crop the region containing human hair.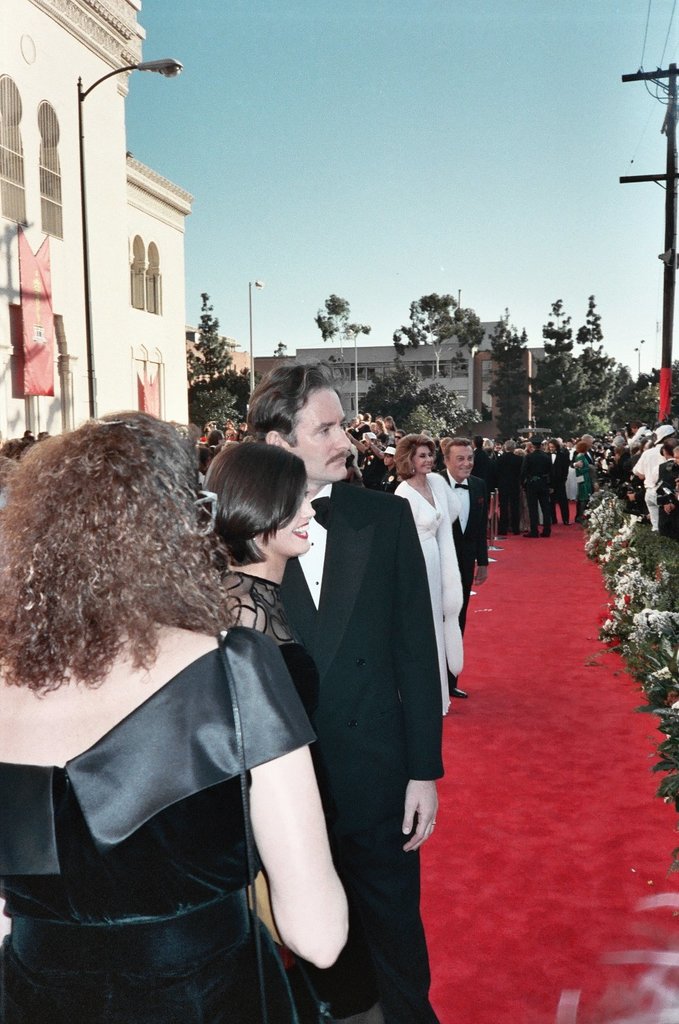
Crop region: locate(547, 439, 559, 455).
